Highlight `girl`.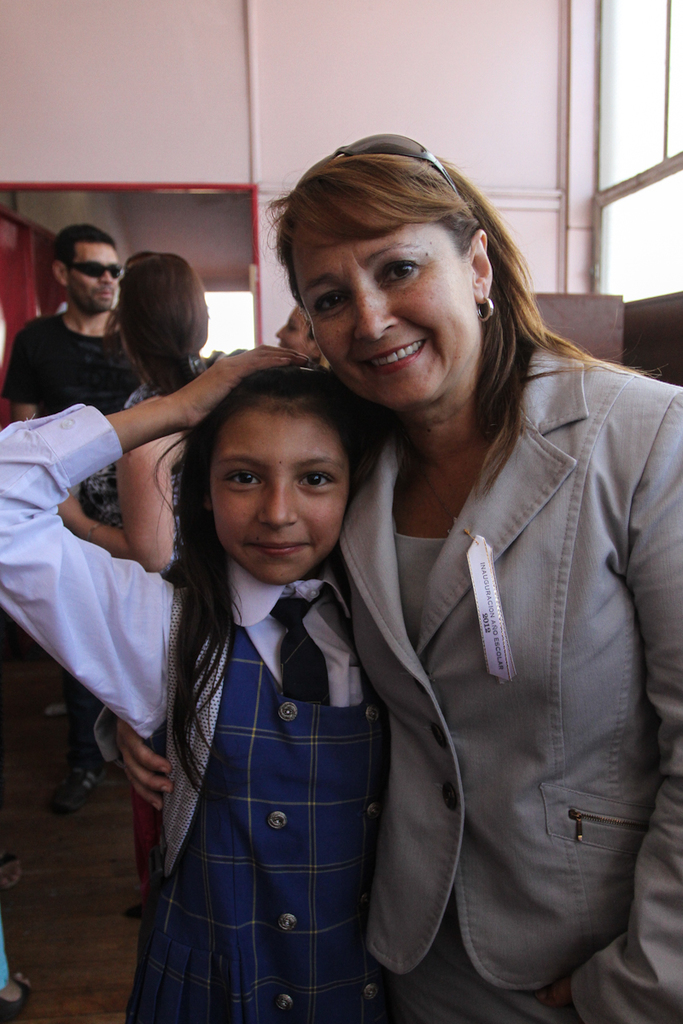
Highlighted region: rect(67, 253, 214, 570).
